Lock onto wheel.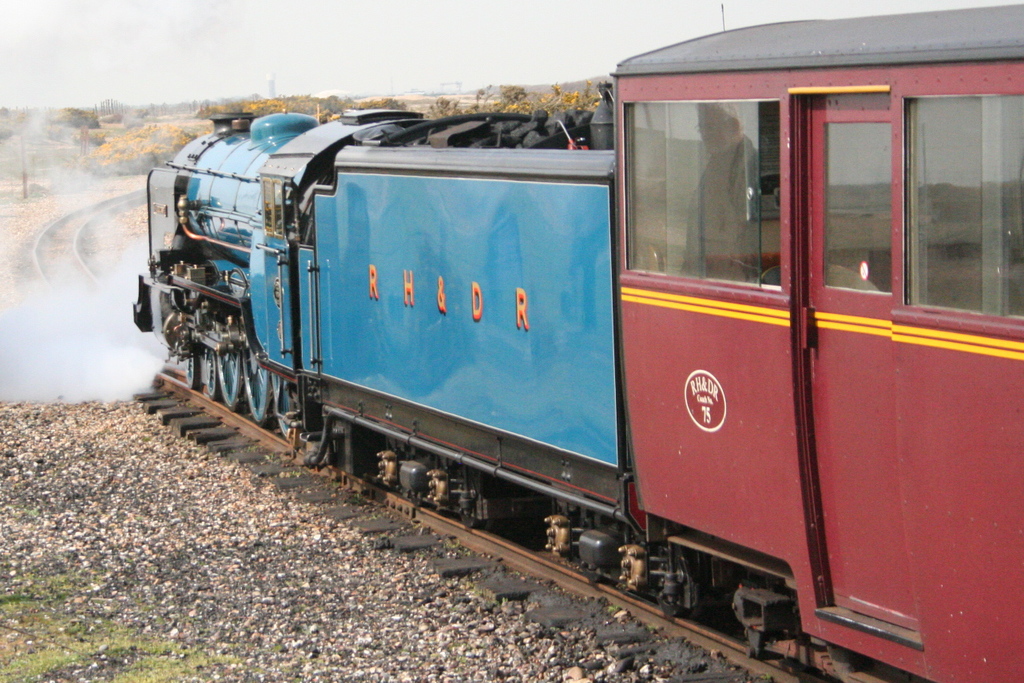
Locked: rect(582, 566, 601, 585).
